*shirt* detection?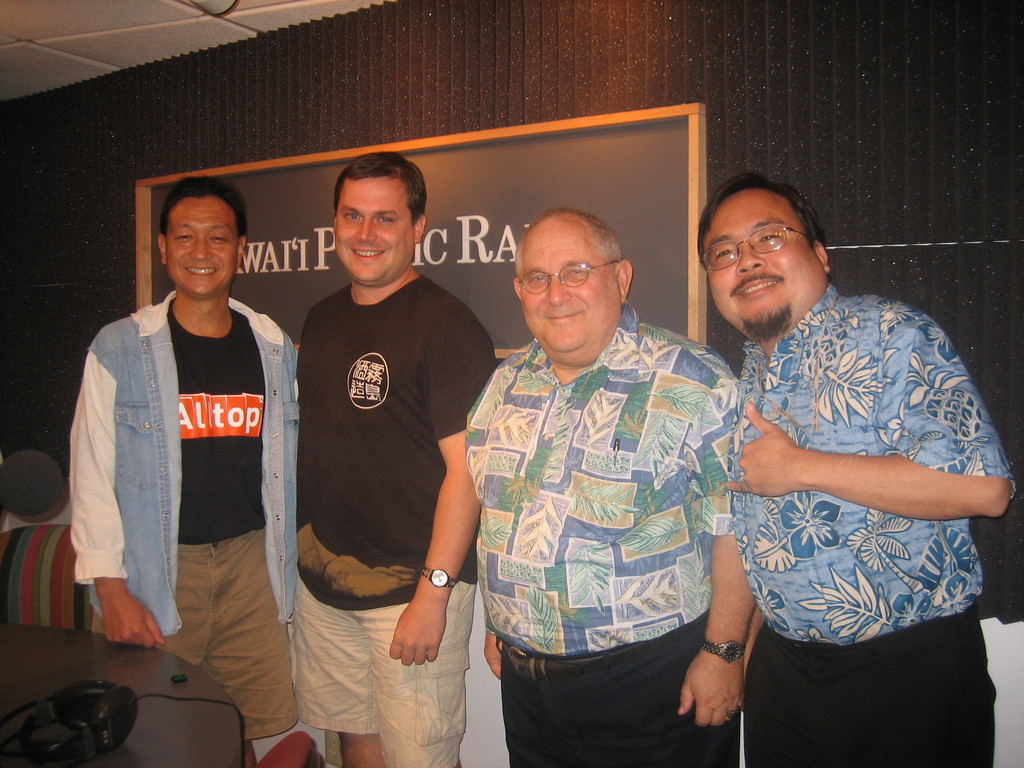
pyautogui.locateOnScreen(724, 282, 1014, 648)
